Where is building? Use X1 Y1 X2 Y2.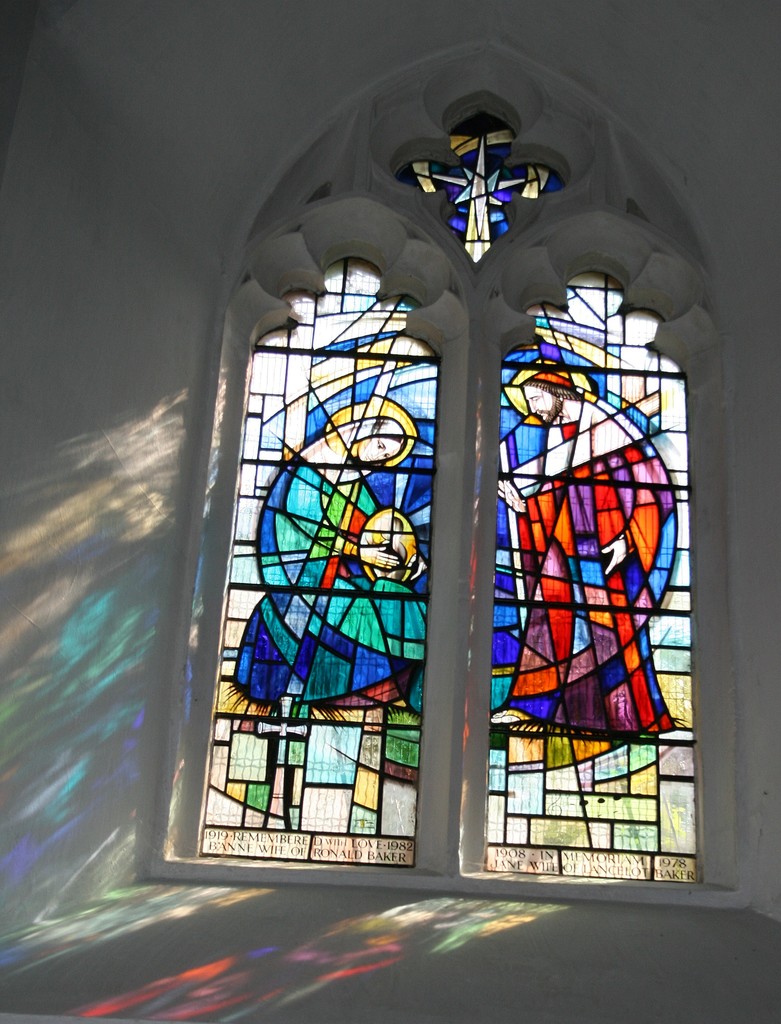
0 0 780 1023.
